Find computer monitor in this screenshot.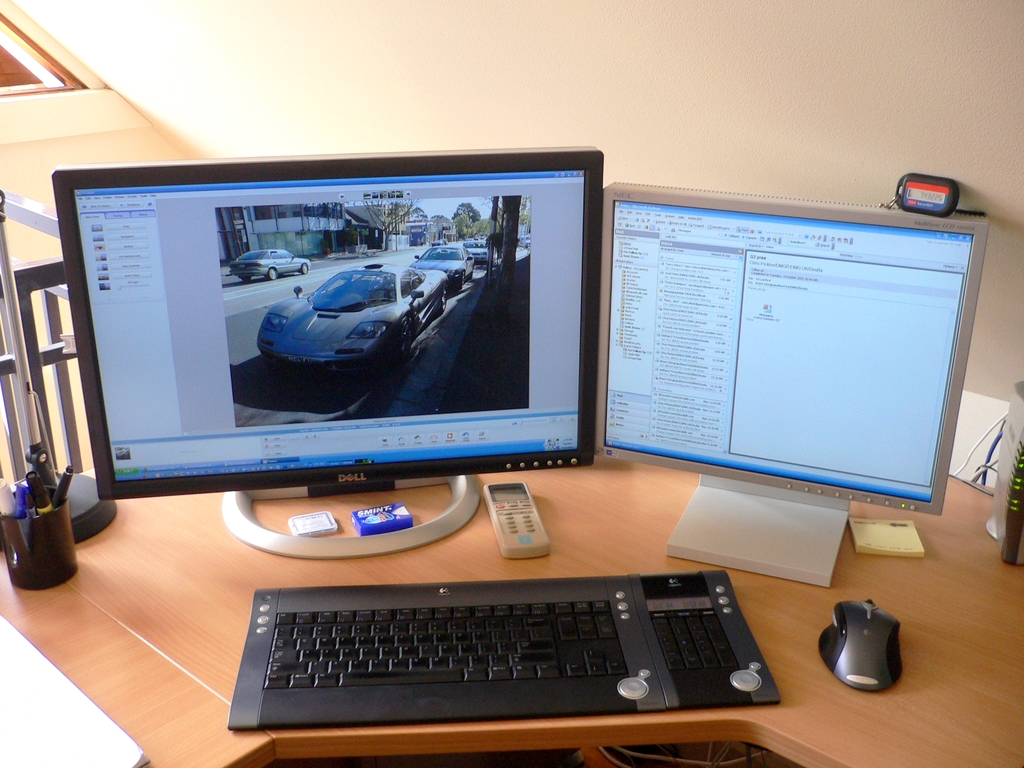
The bounding box for computer monitor is Rect(598, 181, 988, 586).
